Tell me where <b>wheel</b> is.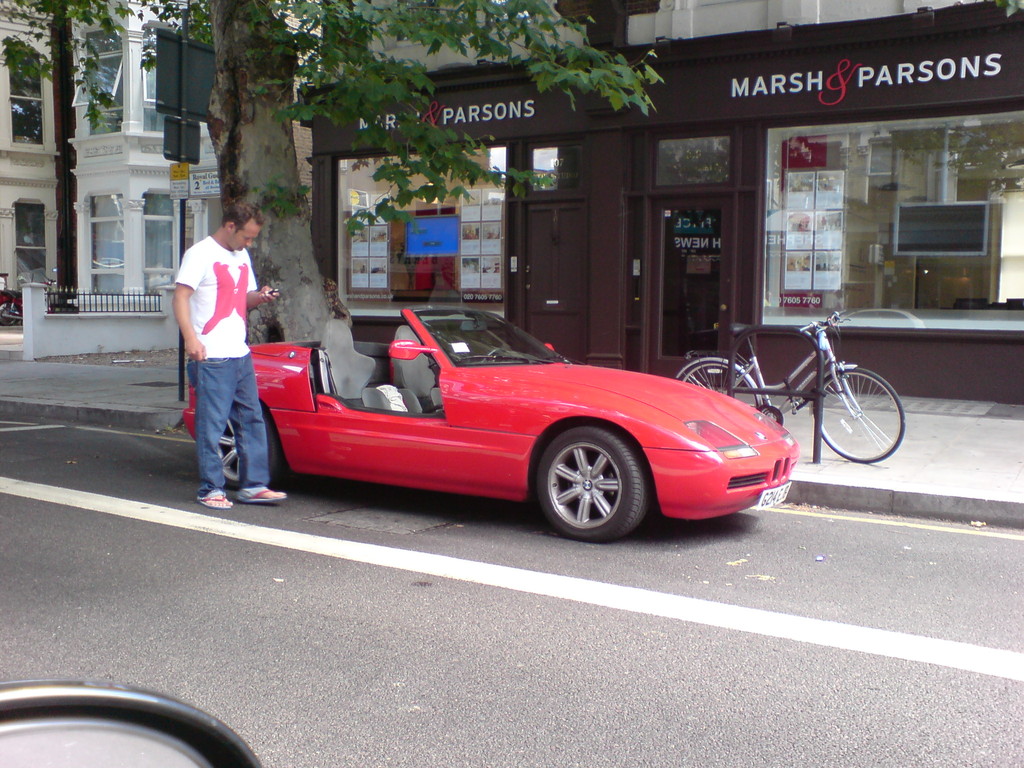
<b>wheel</b> is at crop(0, 304, 16, 324).
